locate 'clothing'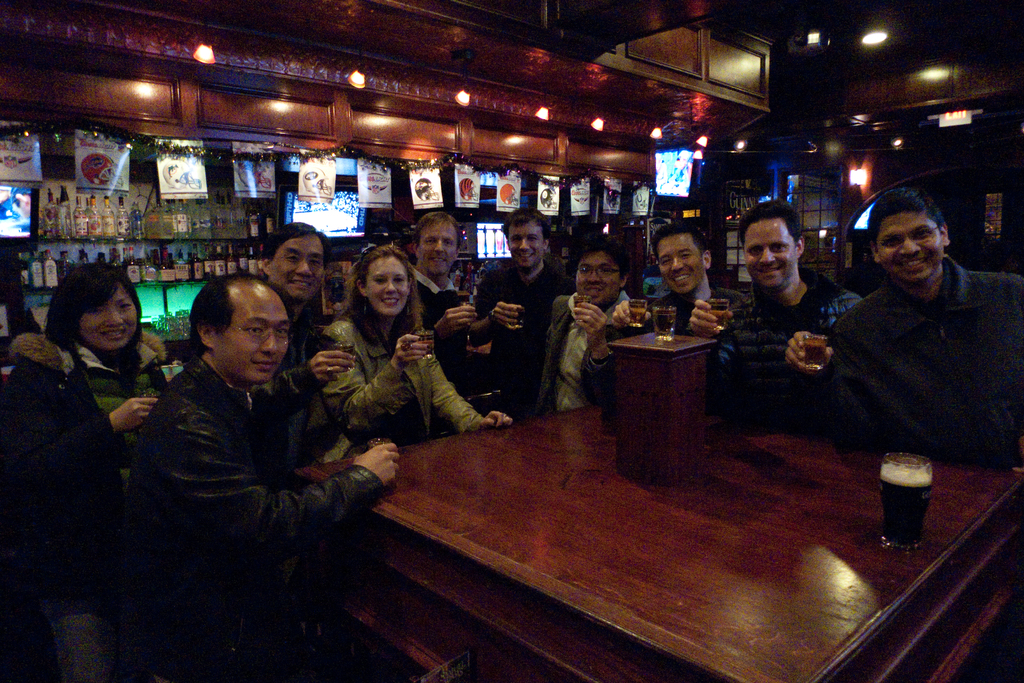
bbox=[801, 260, 1023, 473]
